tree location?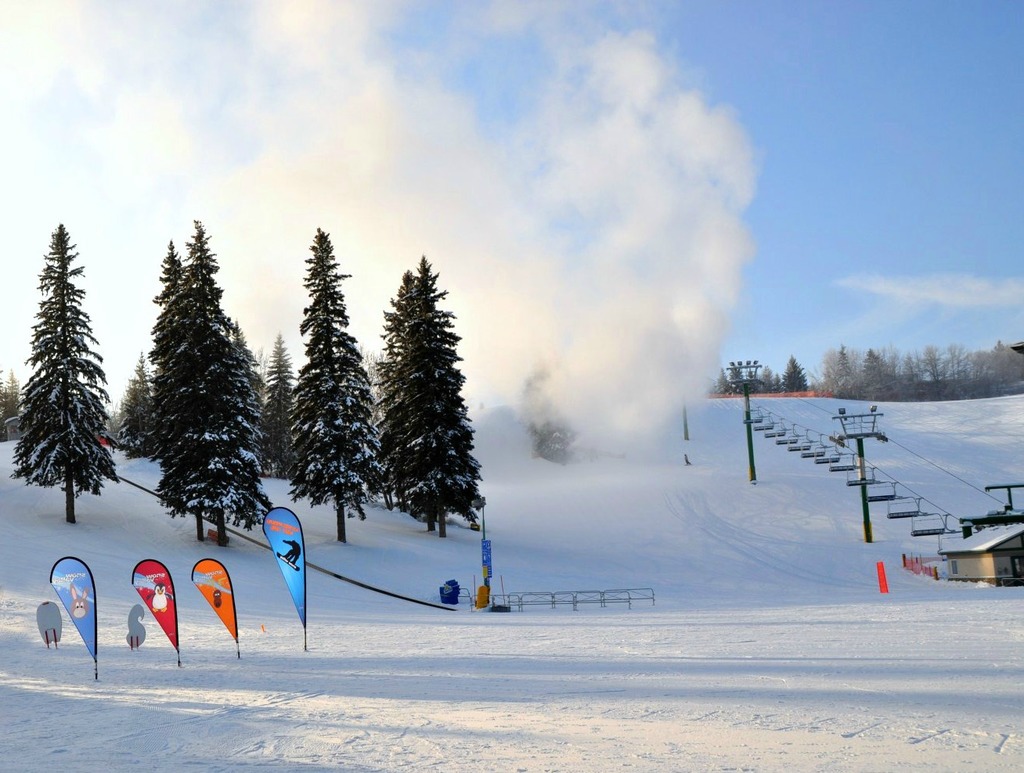
BBox(148, 216, 236, 555)
